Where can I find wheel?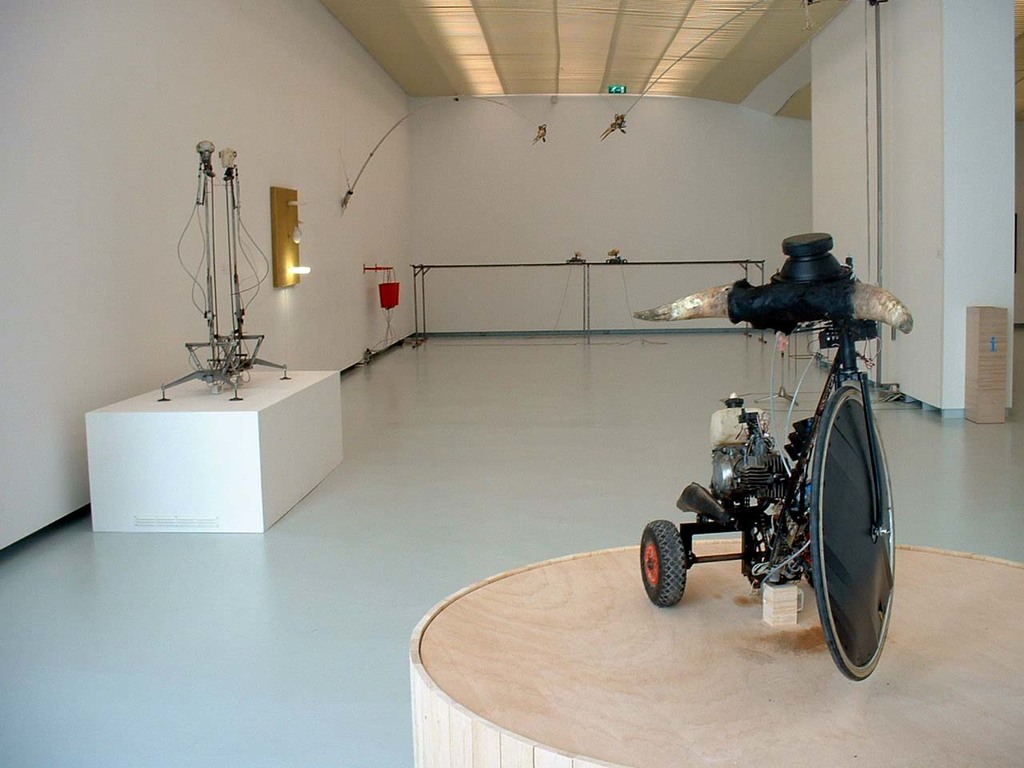
You can find it at Rect(806, 381, 893, 677).
